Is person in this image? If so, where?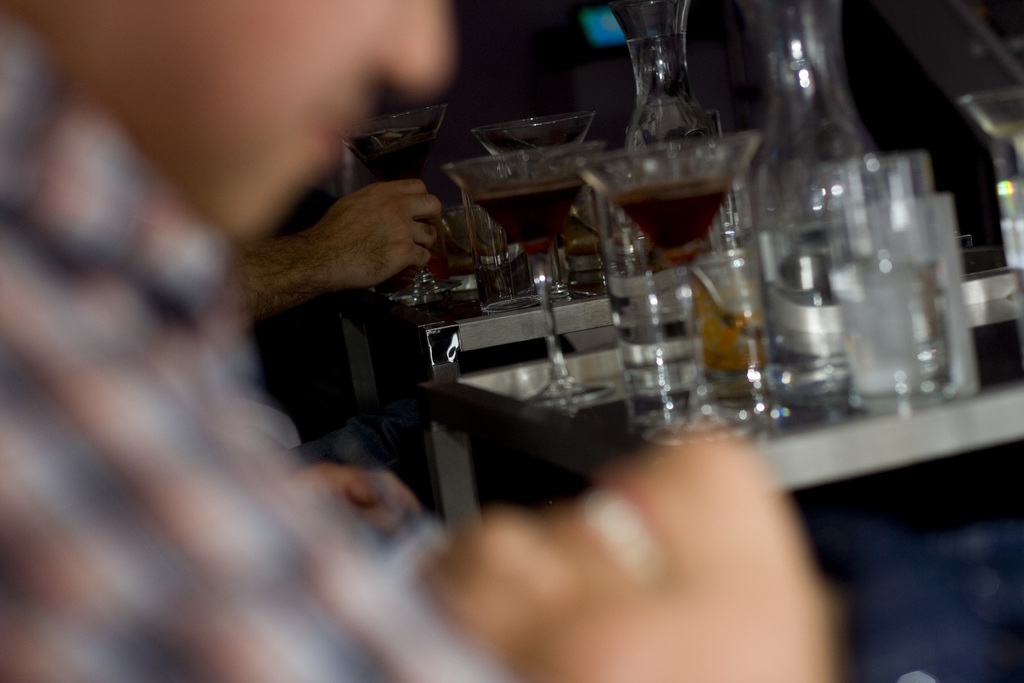
Yes, at [0, 0, 842, 682].
